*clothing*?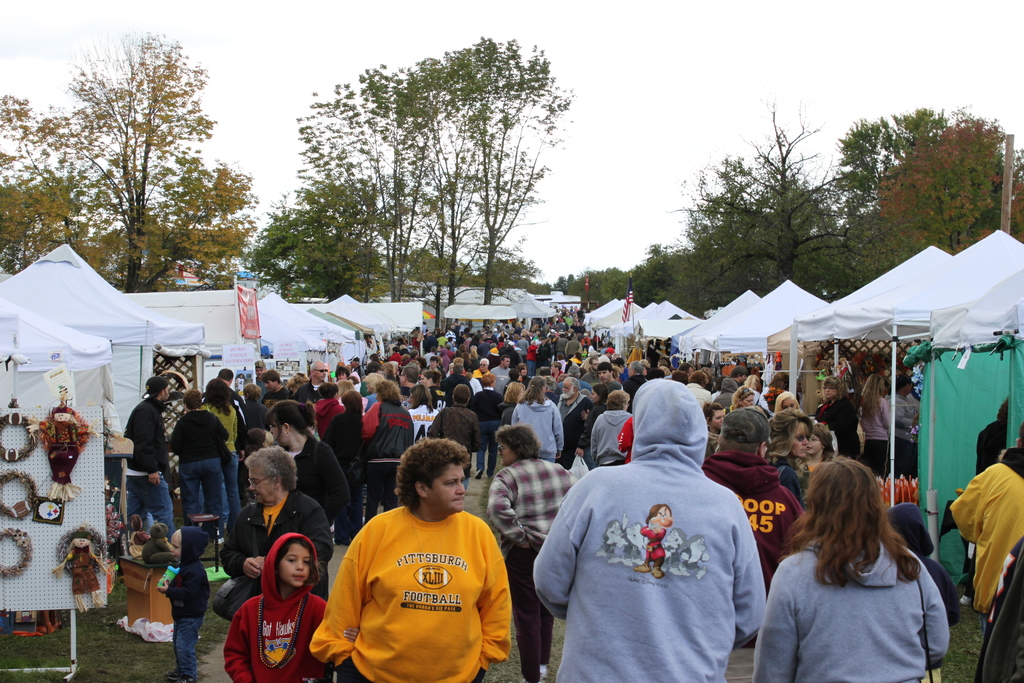
crop(316, 497, 522, 679)
